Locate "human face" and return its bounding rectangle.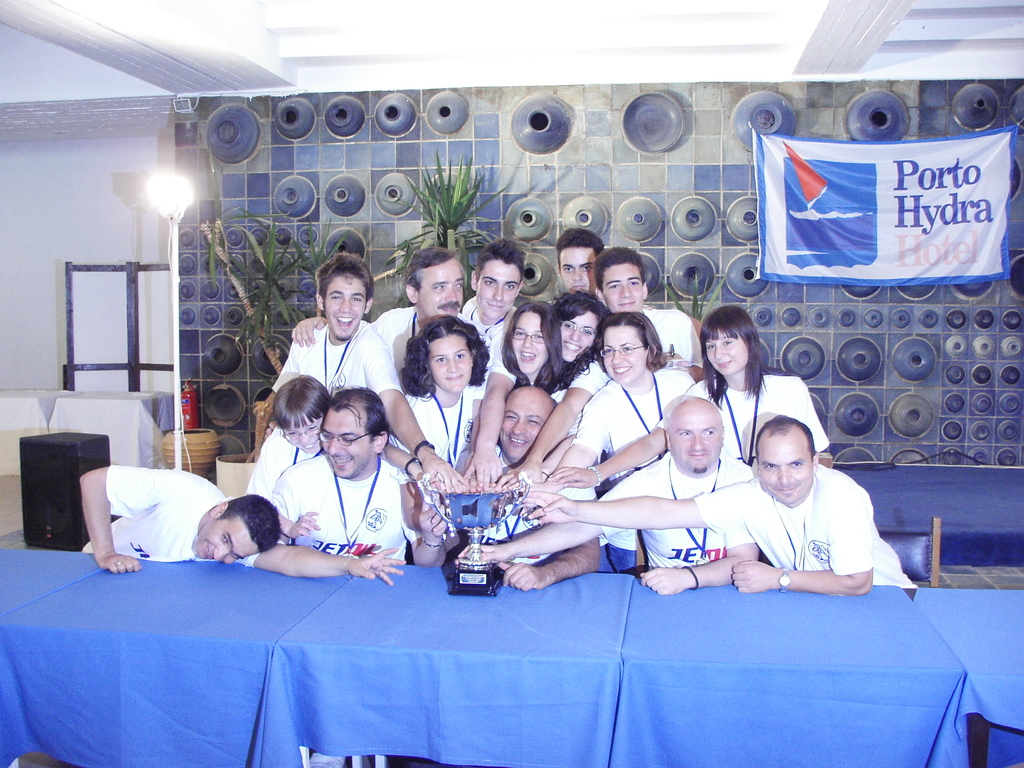
[559, 308, 596, 363].
